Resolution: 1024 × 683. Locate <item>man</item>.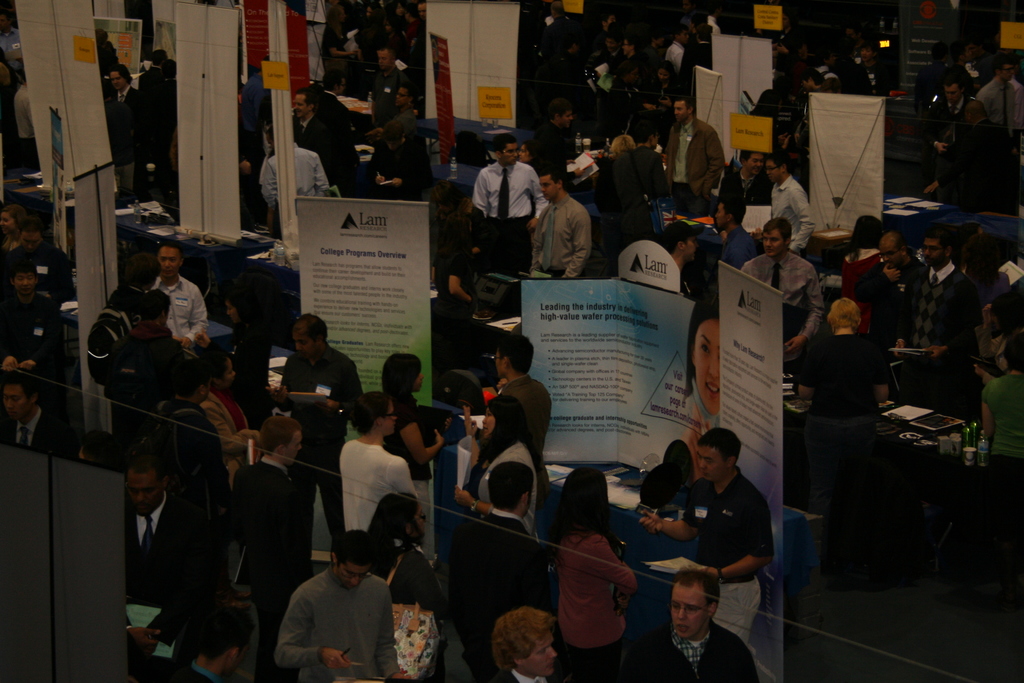
364 121 432 202.
